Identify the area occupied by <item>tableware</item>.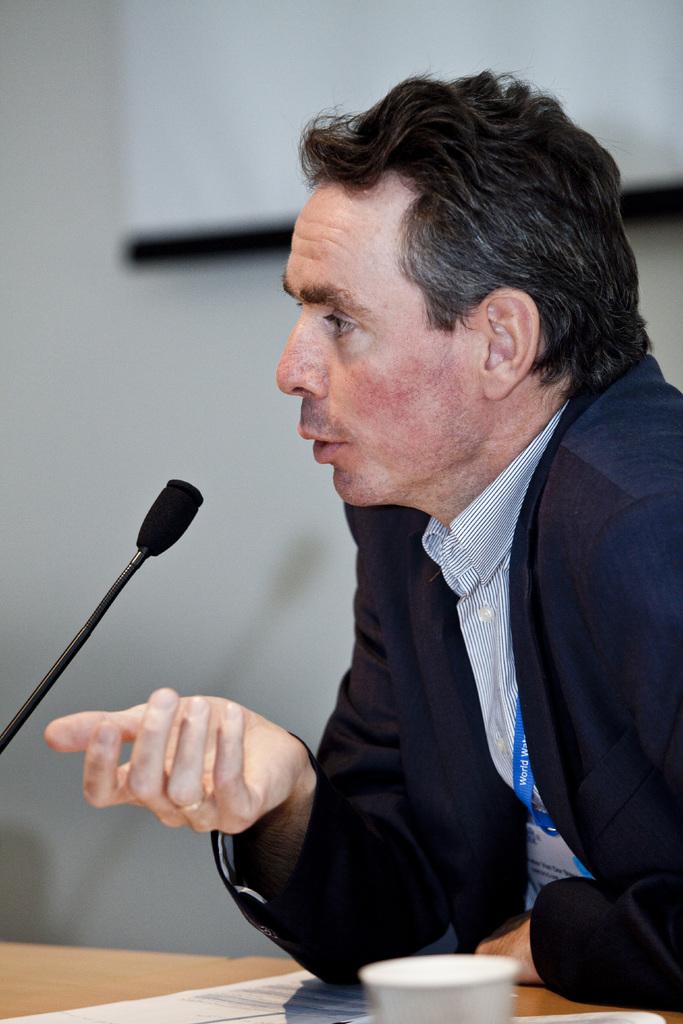
Area: [left=360, top=952, right=522, bottom=1023].
